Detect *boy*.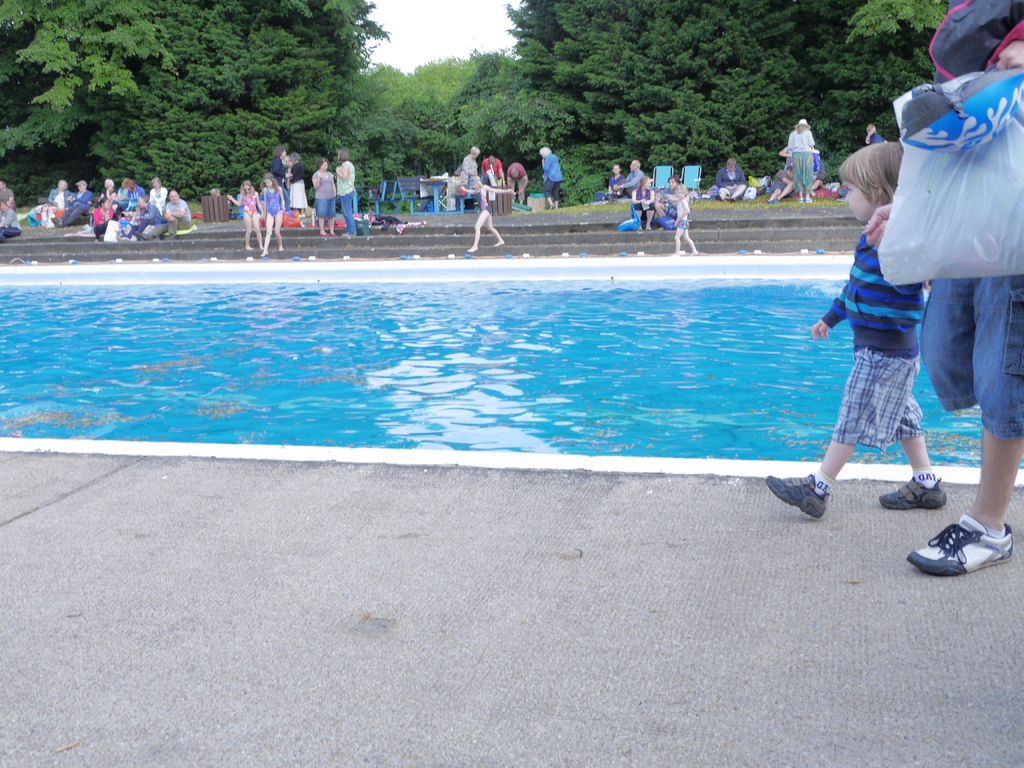
Detected at {"left": 781, "top": 121, "right": 995, "bottom": 540}.
